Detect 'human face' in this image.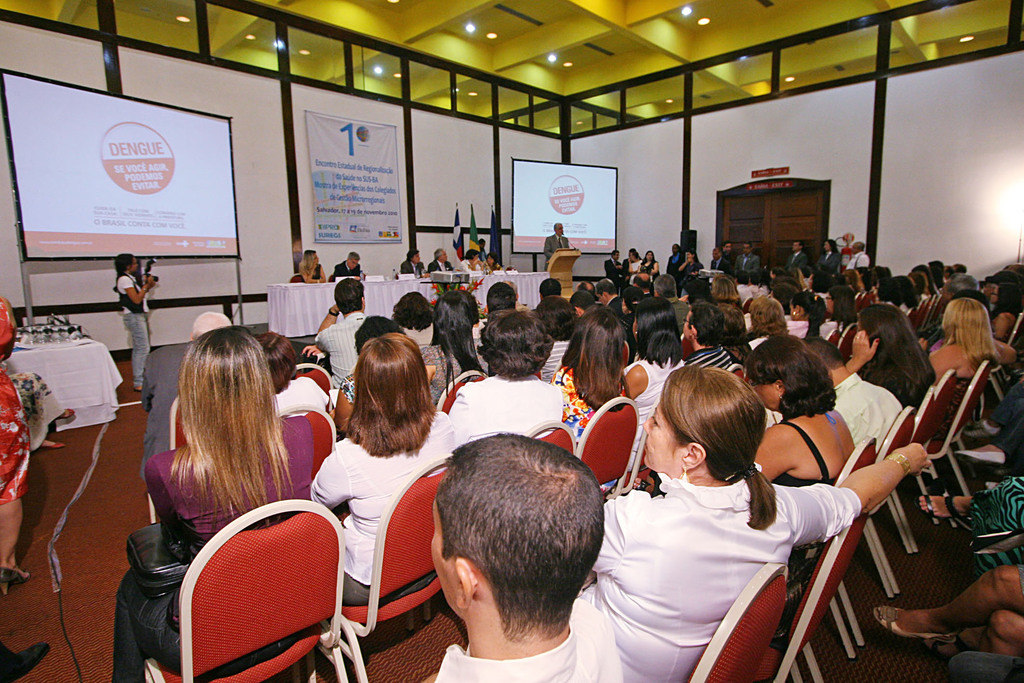
Detection: [641, 402, 687, 471].
